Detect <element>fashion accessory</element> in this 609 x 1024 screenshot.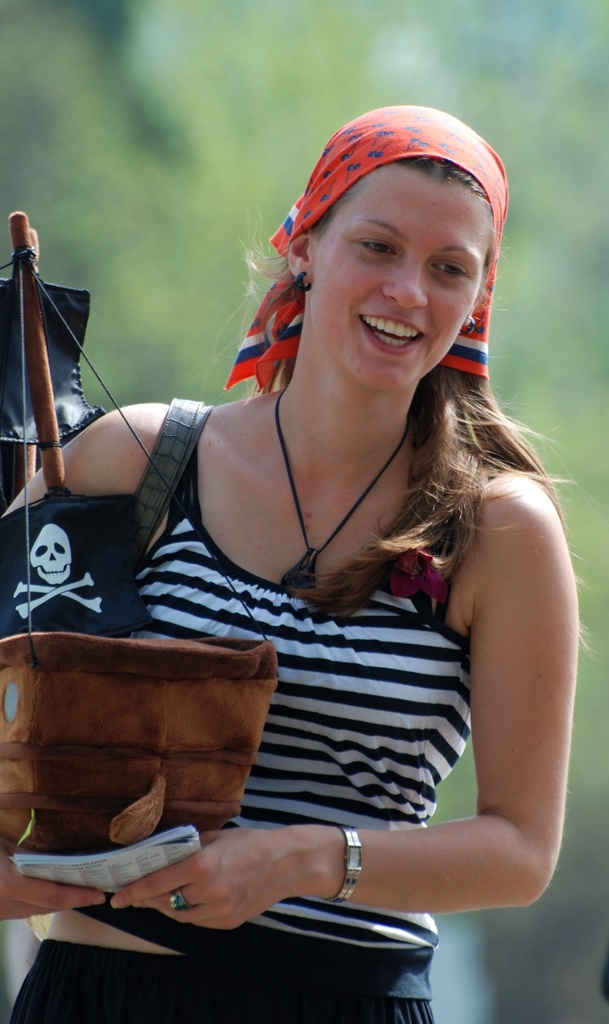
Detection: (x1=460, y1=310, x2=478, y2=338).
